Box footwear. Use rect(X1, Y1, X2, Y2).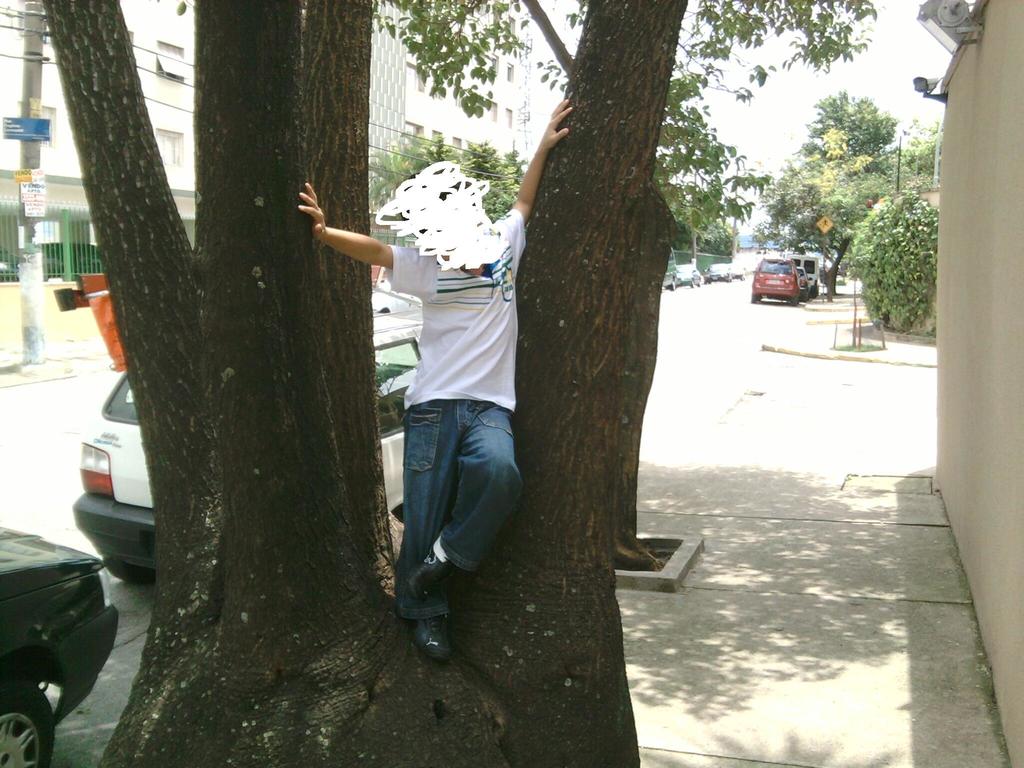
rect(409, 620, 451, 665).
